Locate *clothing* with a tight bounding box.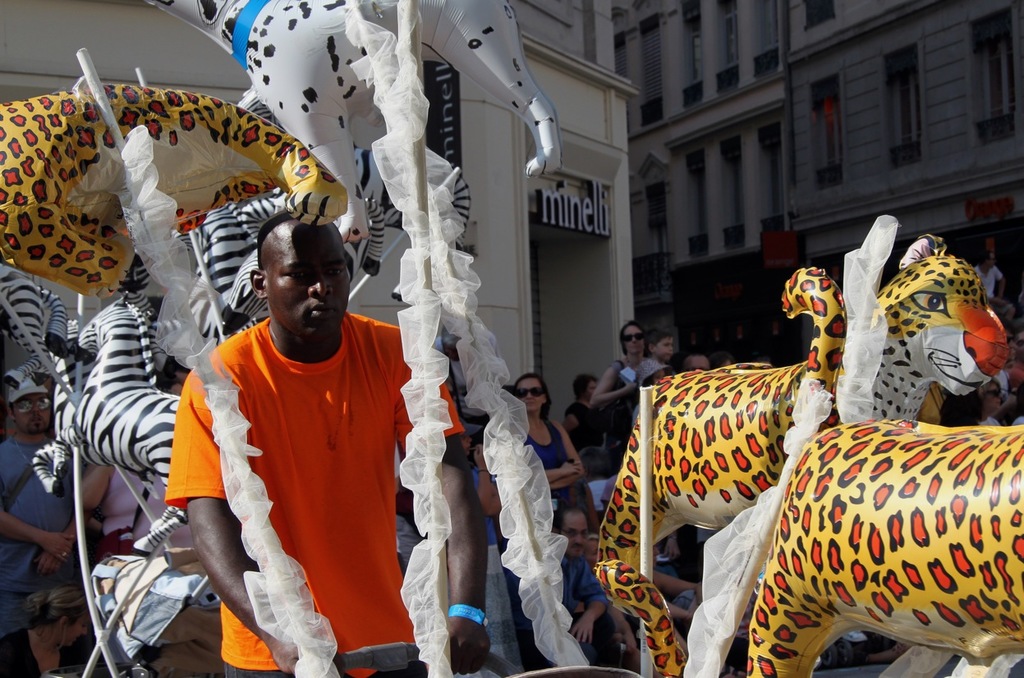
181/273/418/657.
